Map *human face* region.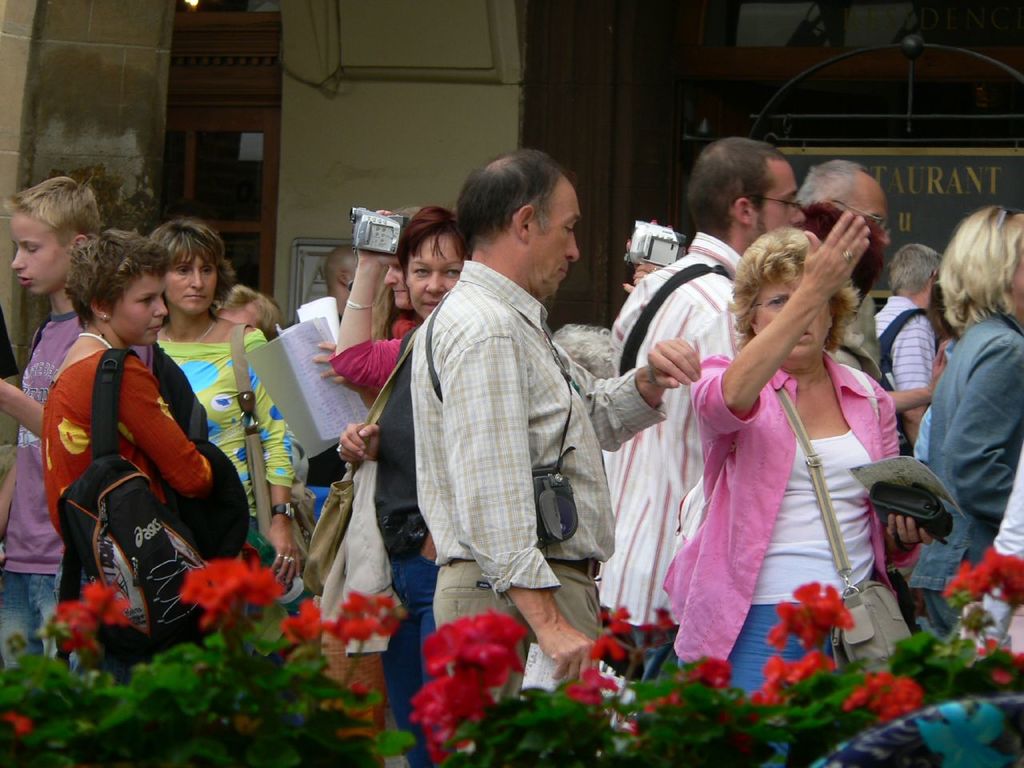
Mapped to <bbox>752, 272, 834, 362</bbox>.
